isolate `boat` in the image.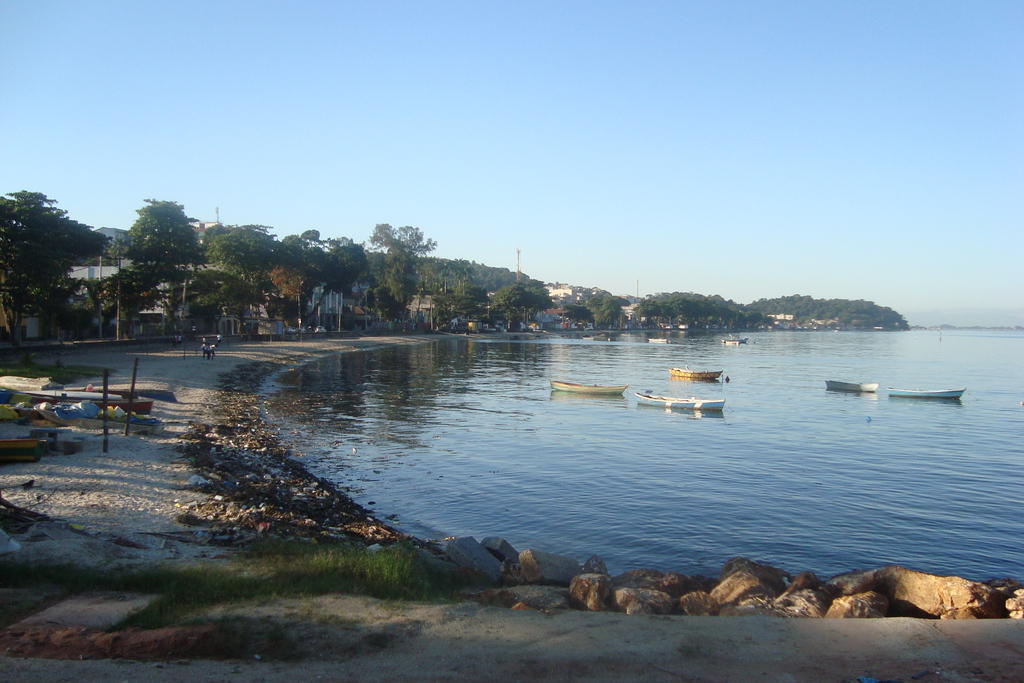
Isolated region: <region>636, 386, 728, 413</region>.
